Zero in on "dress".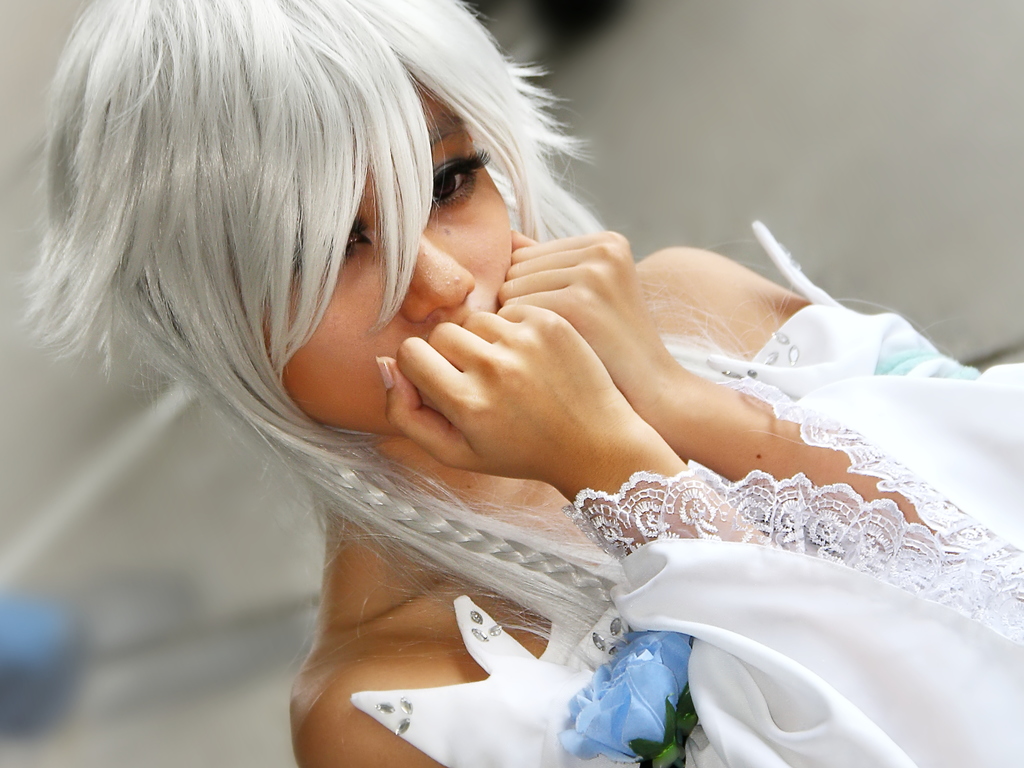
Zeroed in: 349, 219, 982, 767.
